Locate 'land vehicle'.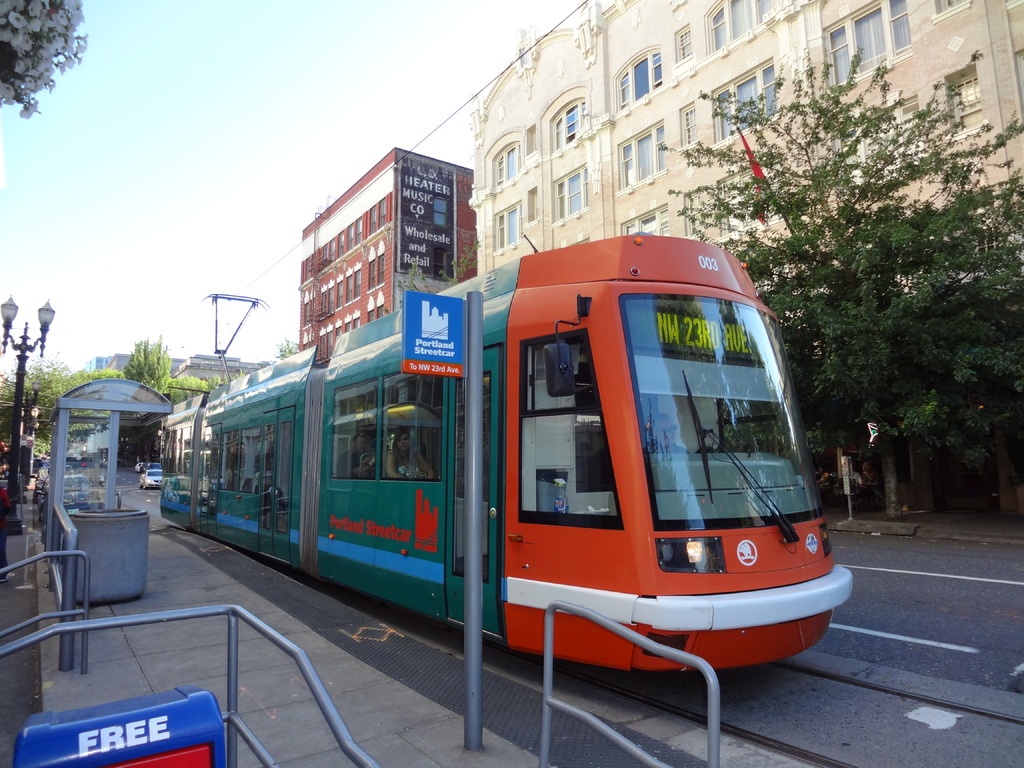
Bounding box: (x1=143, y1=247, x2=831, y2=708).
